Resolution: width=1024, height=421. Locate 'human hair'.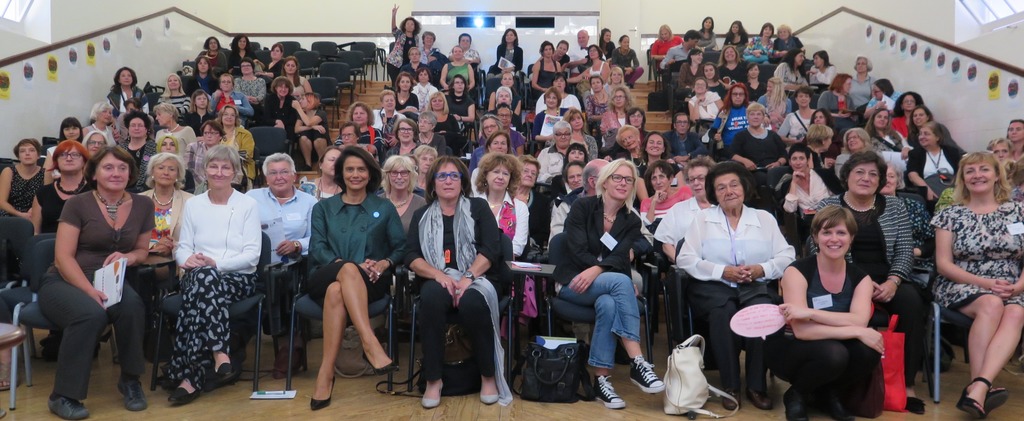
region(191, 54, 212, 75).
